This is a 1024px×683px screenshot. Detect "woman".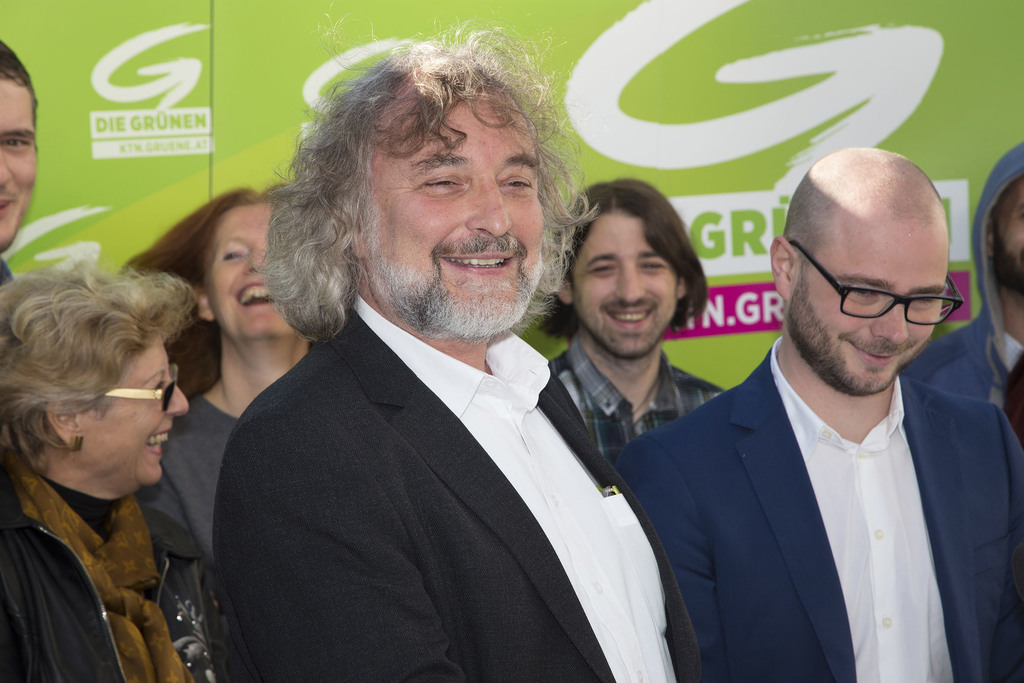
[0, 224, 239, 679].
